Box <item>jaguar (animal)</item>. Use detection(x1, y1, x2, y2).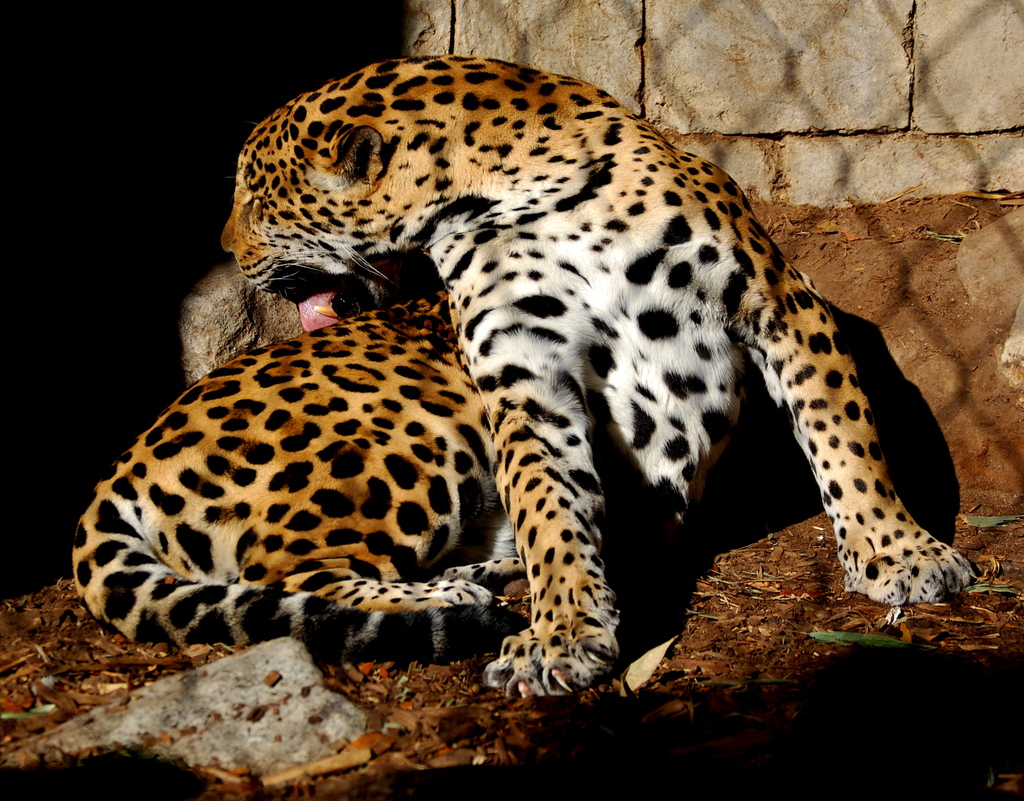
detection(72, 47, 975, 702).
